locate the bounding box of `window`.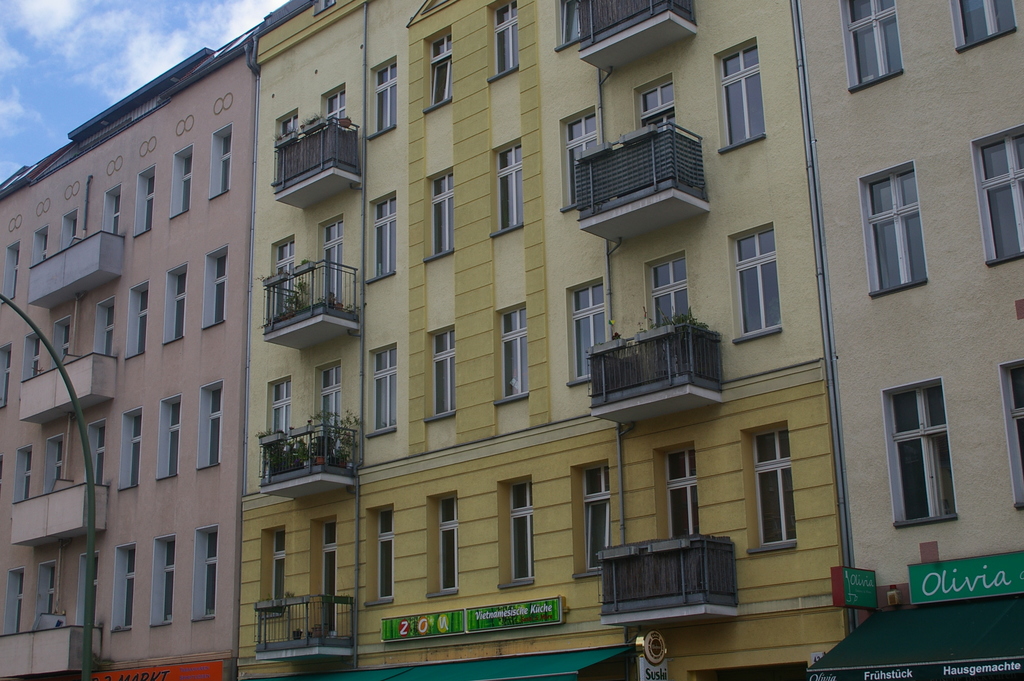
Bounding box: bbox=(564, 277, 601, 380).
